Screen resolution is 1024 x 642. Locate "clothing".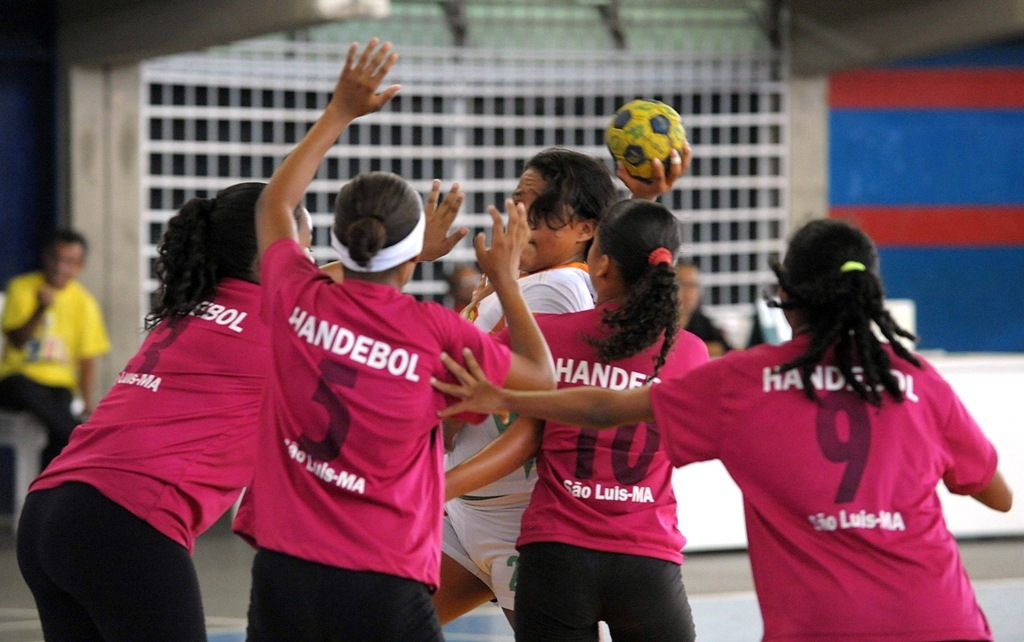
15/278/265/641.
